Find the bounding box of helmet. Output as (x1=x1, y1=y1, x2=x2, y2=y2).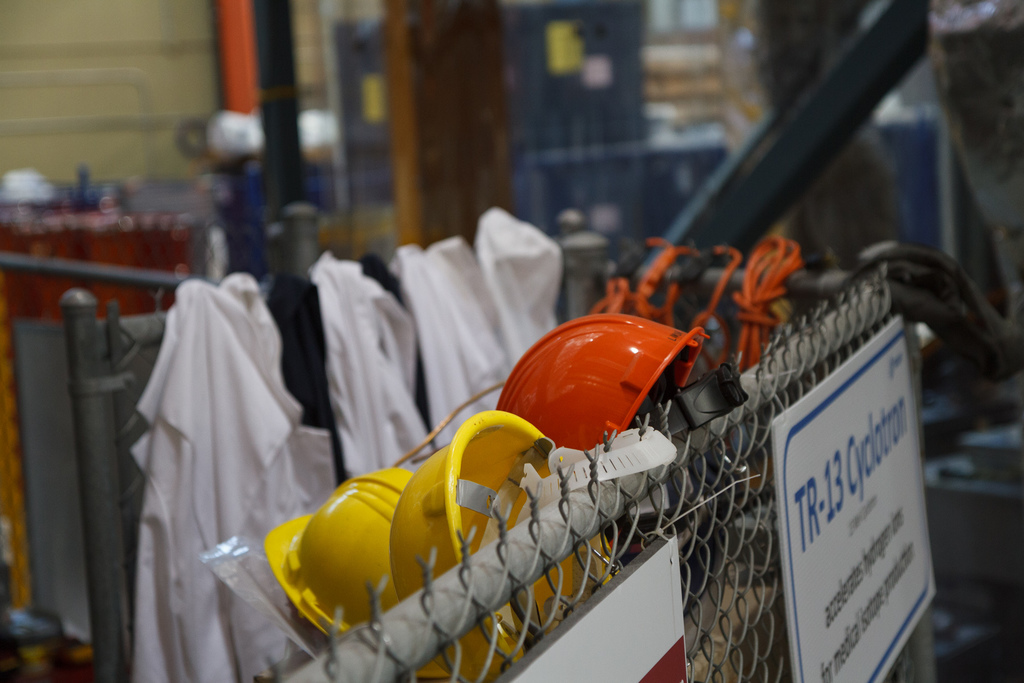
(x1=266, y1=466, x2=405, y2=636).
